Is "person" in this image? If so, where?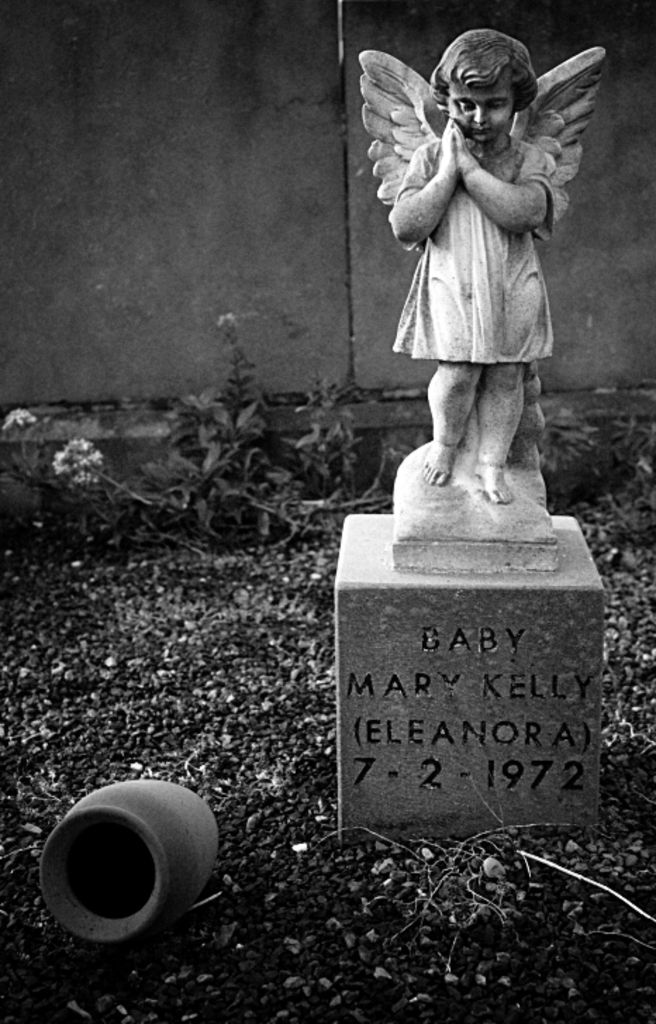
Yes, at bbox=(376, 11, 588, 532).
